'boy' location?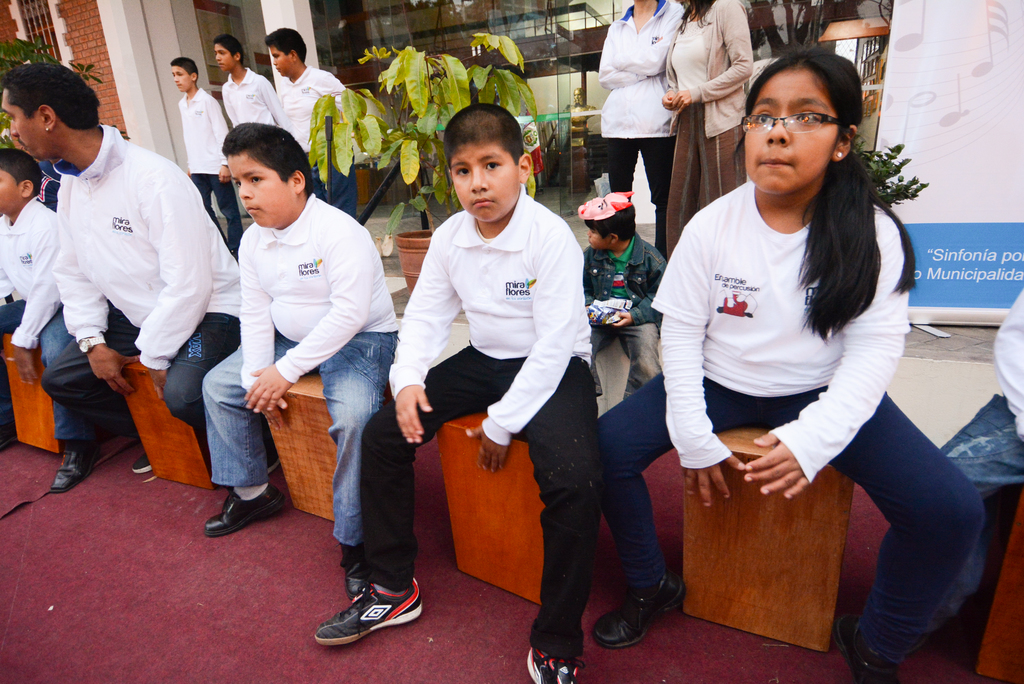
rect(250, 20, 371, 219)
